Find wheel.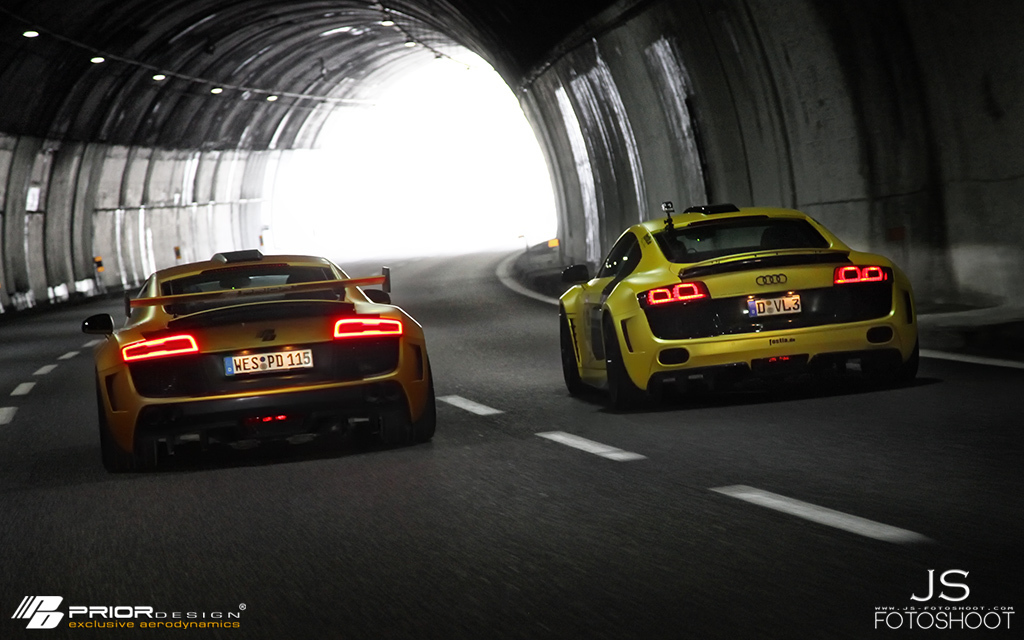
(left=560, top=311, right=584, bottom=399).
